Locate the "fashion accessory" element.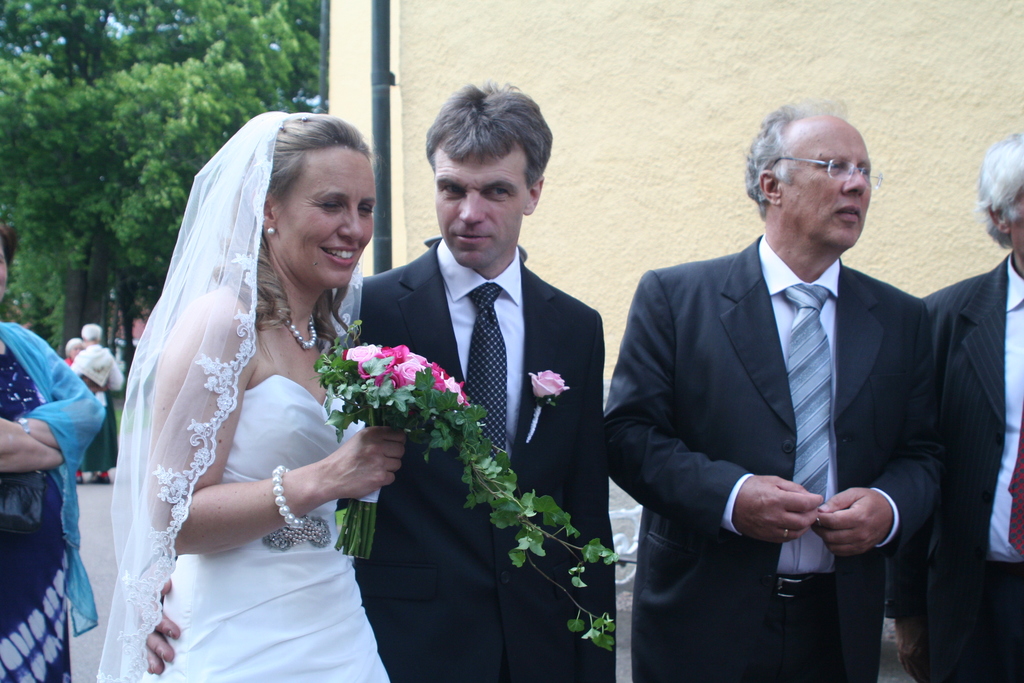
Element bbox: [x1=16, y1=418, x2=32, y2=434].
